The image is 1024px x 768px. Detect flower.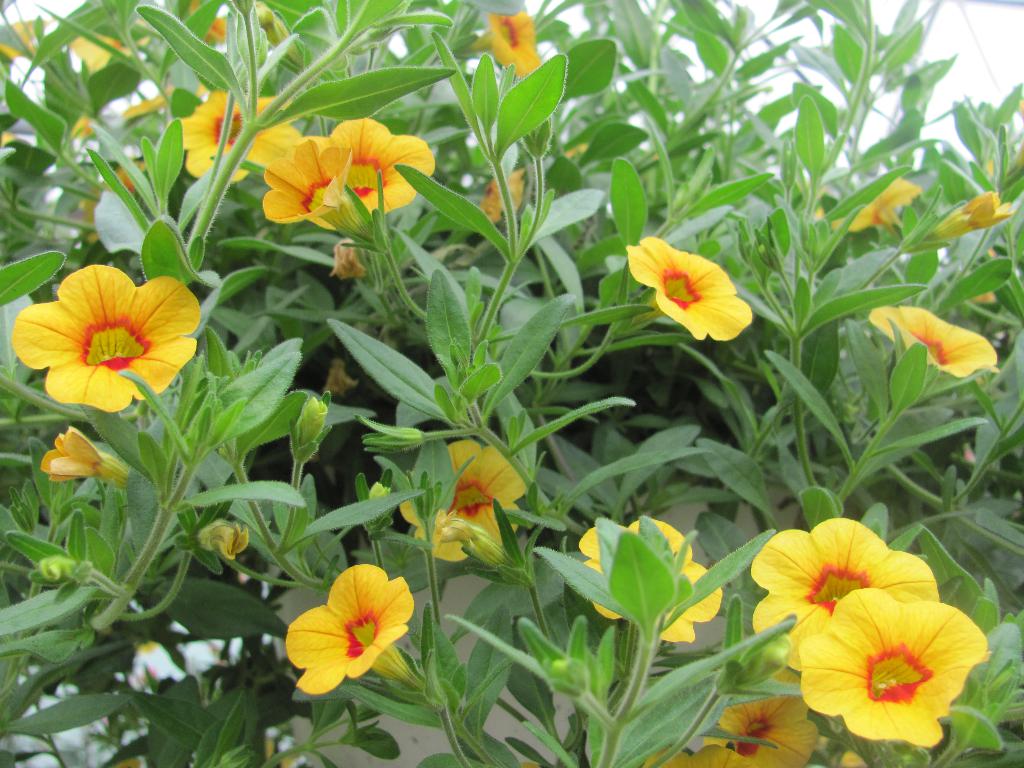
Detection: bbox=(628, 237, 749, 336).
